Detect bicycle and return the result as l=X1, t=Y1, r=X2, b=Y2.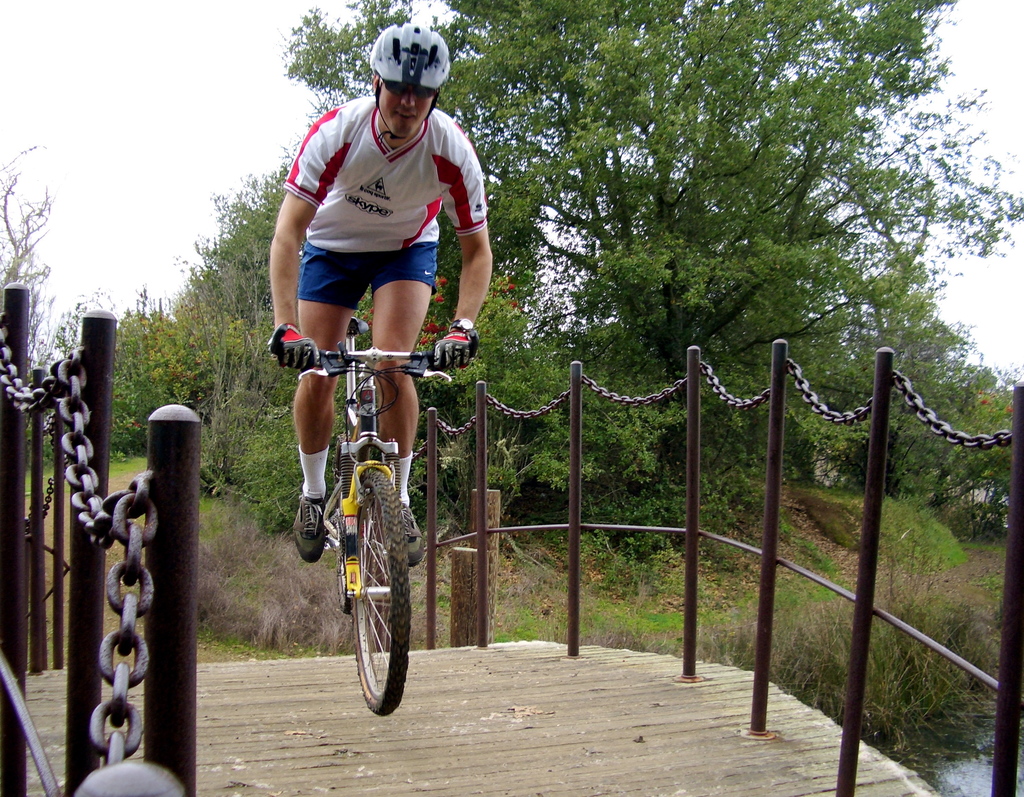
l=268, t=317, r=481, b=709.
